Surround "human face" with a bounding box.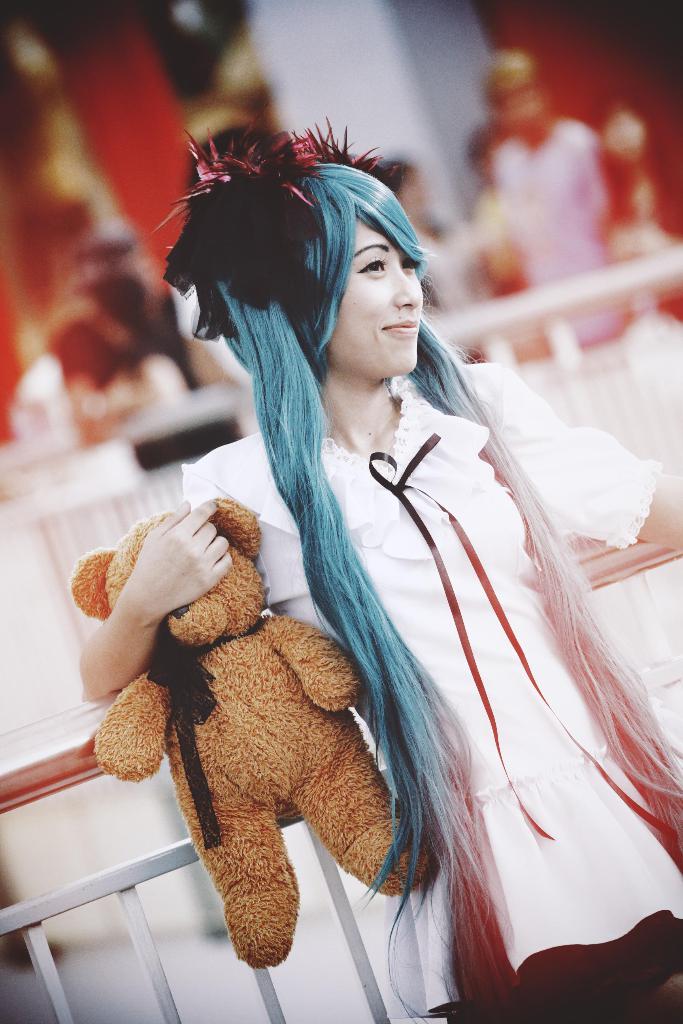
region(499, 88, 536, 130).
